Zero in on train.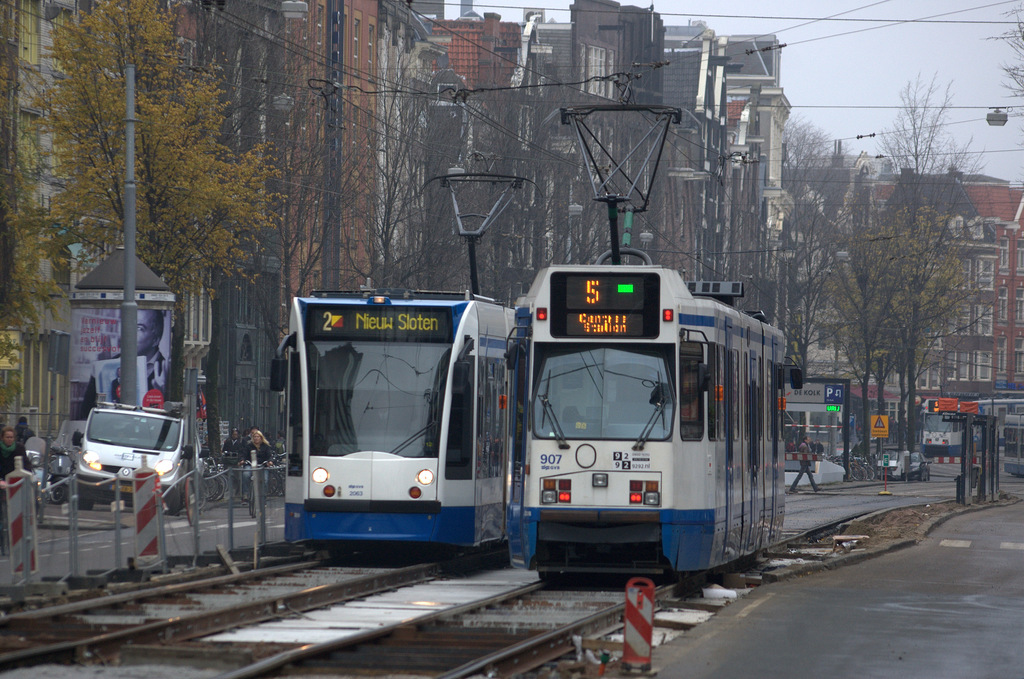
Zeroed in: x1=506, y1=101, x2=801, y2=585.
